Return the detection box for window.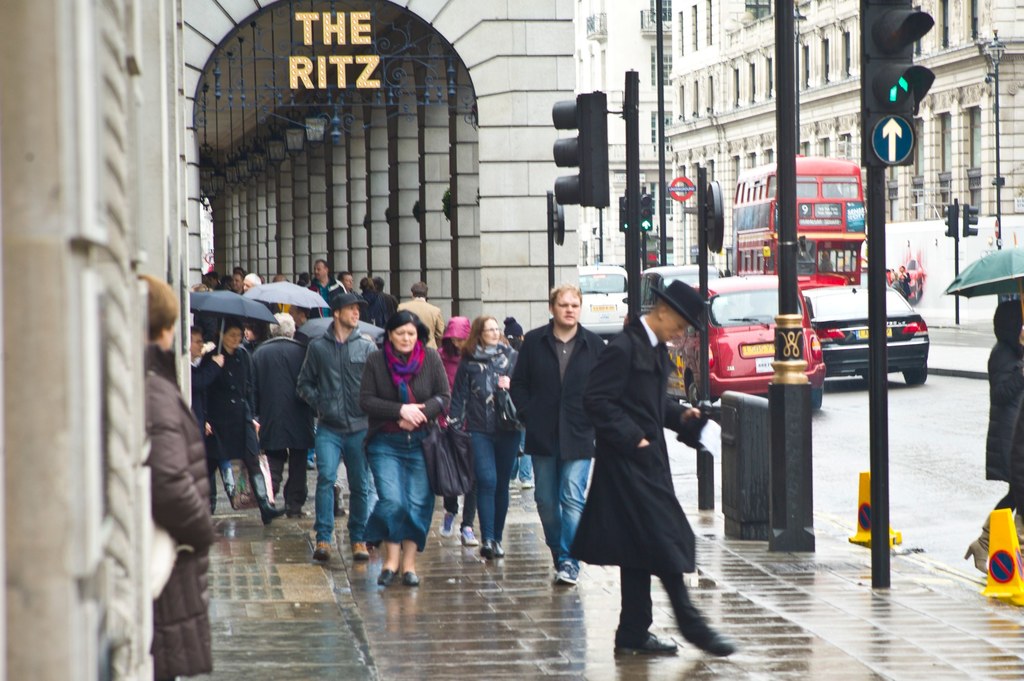
bbox=[934, 0, 951, 51].
